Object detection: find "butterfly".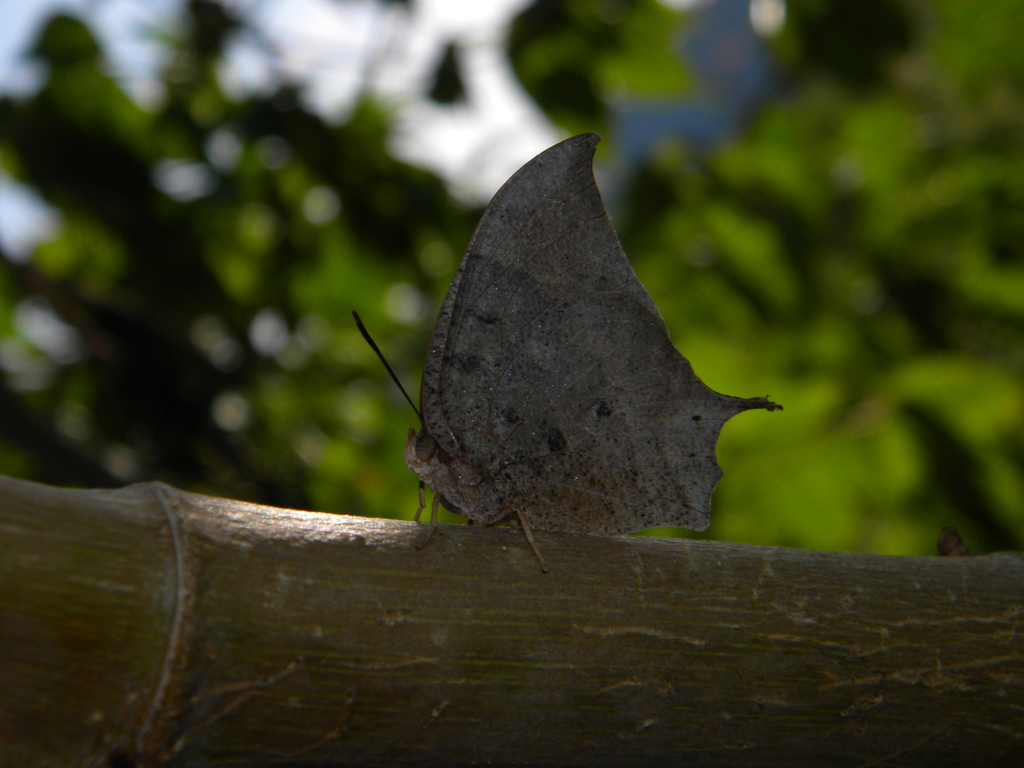
x1=353, y1=120, x2=755, y2=580.
